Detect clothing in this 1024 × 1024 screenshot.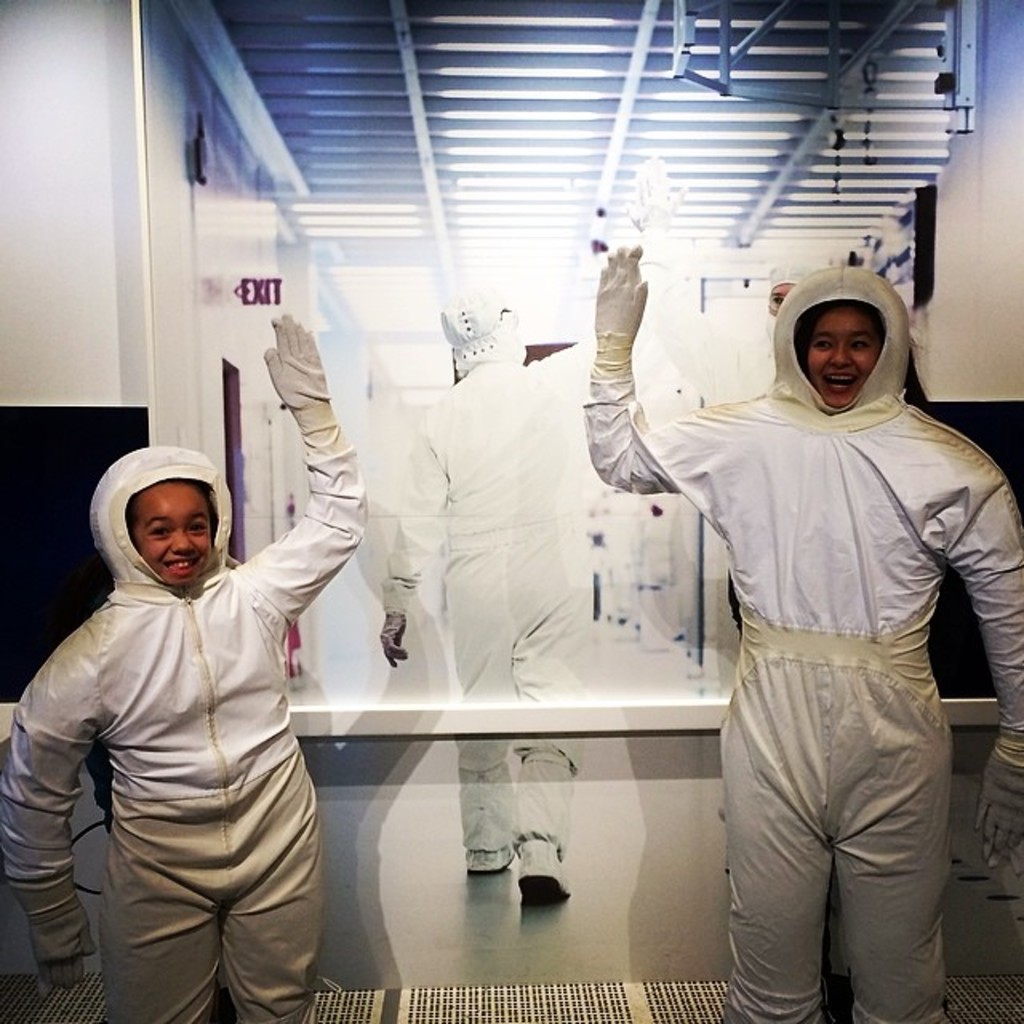
Detection: {"x1": 627, "y1": 259, "x2": 1022, "y2": 1022}.
